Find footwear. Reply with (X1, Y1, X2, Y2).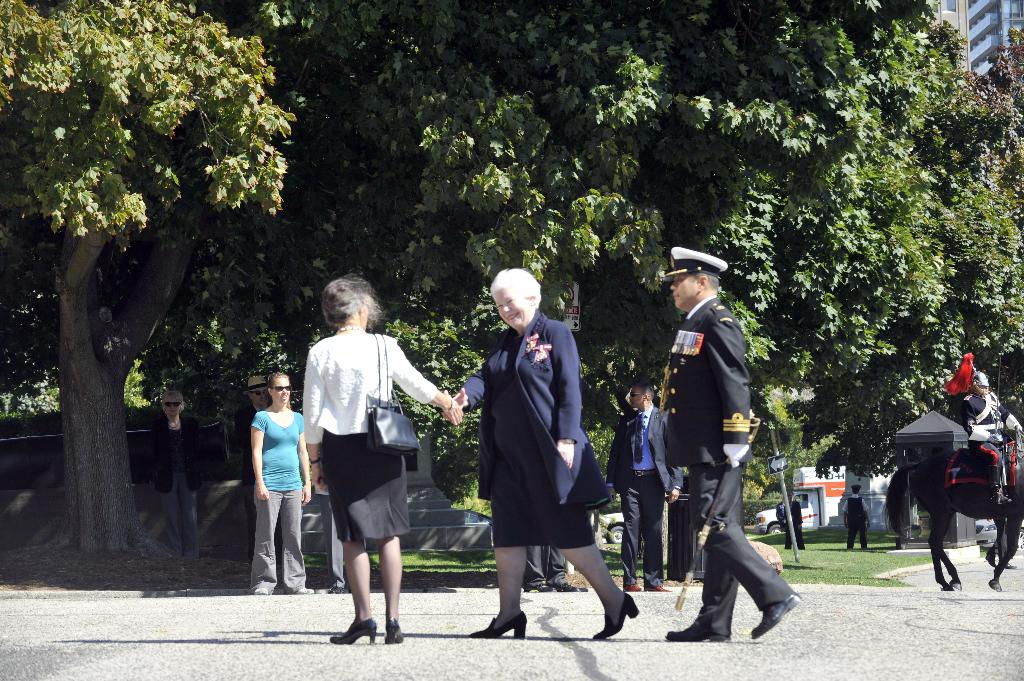
(253, 584, 271, 597).
